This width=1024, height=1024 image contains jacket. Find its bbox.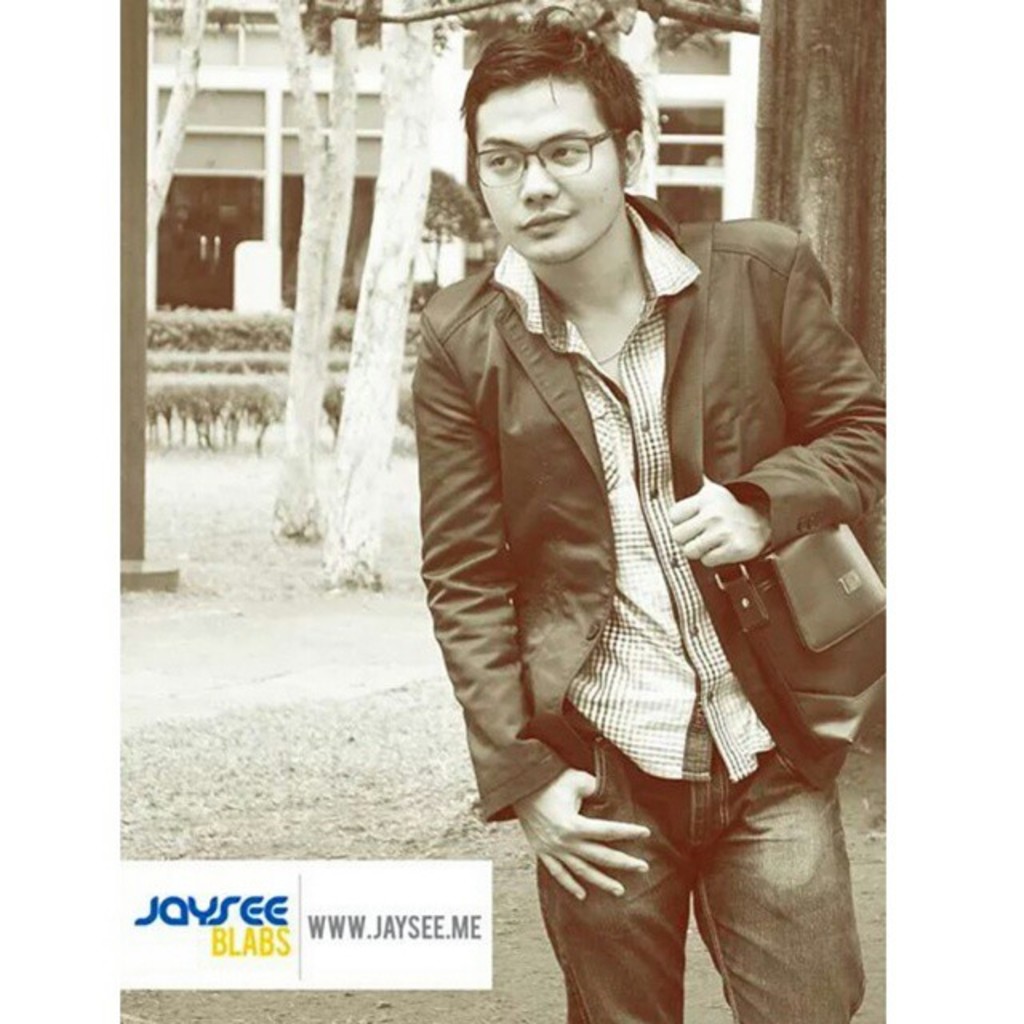
(x1=422, y1=195, x2=885, y2=818).
